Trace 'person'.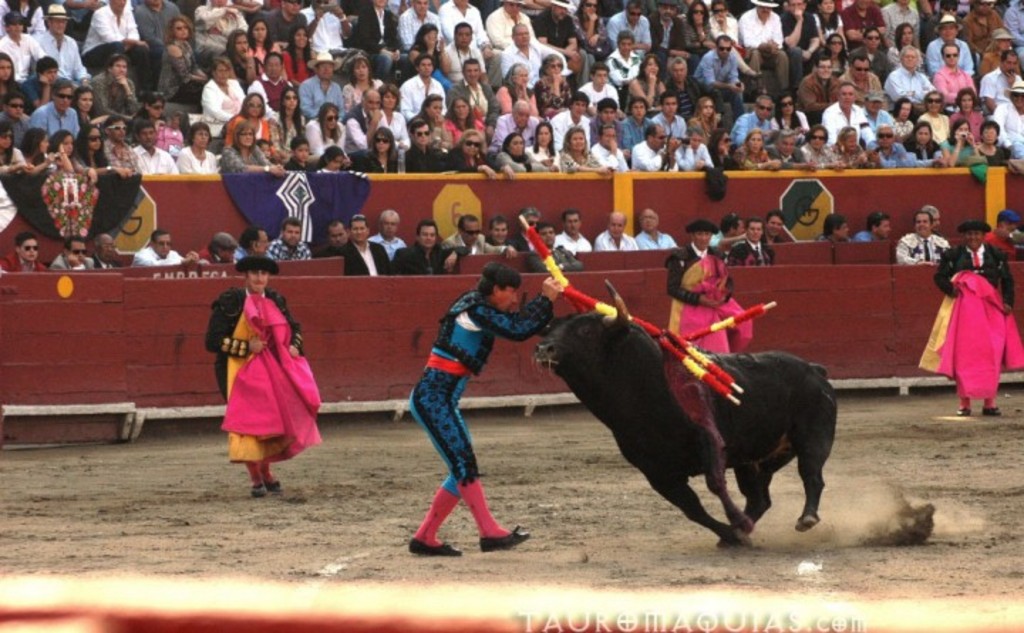
Traced to region(380, 209, 420, 262).
